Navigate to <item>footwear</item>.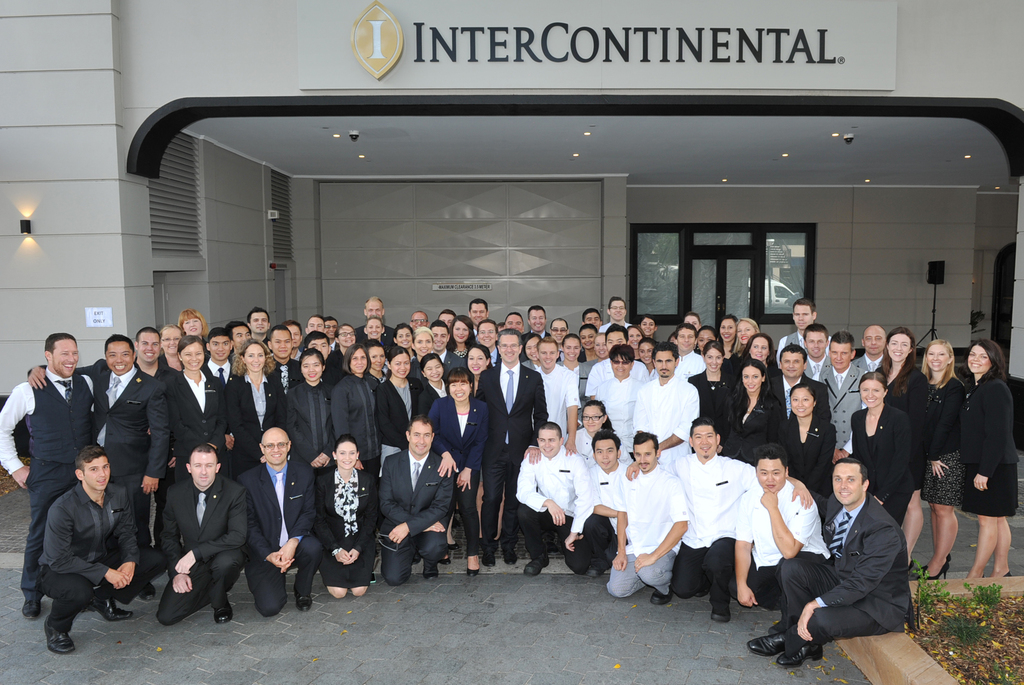
Navigation target: [left=44, top=618, right=75, bottom=656].
